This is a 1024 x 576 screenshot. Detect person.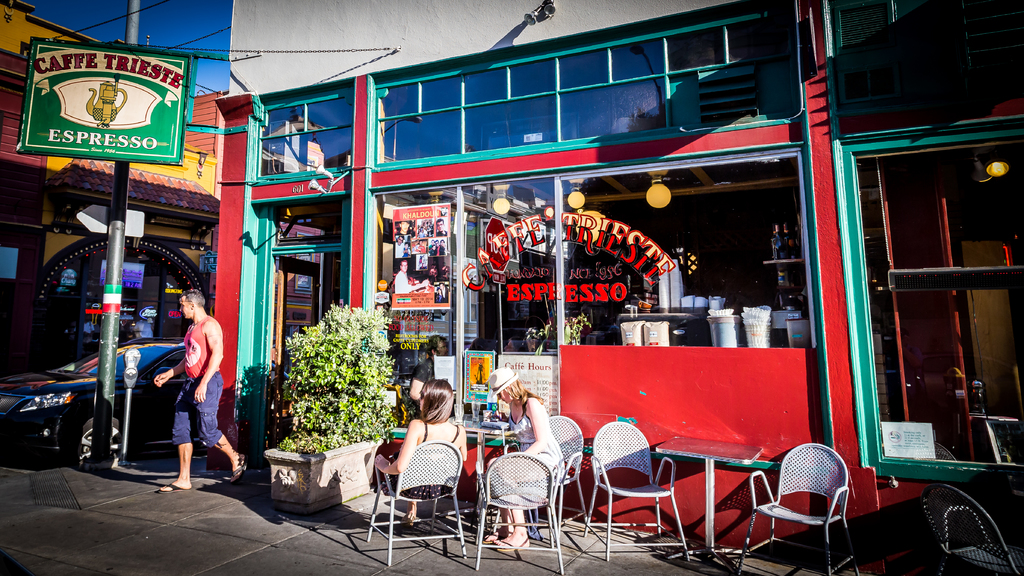
376,368,461,534.
